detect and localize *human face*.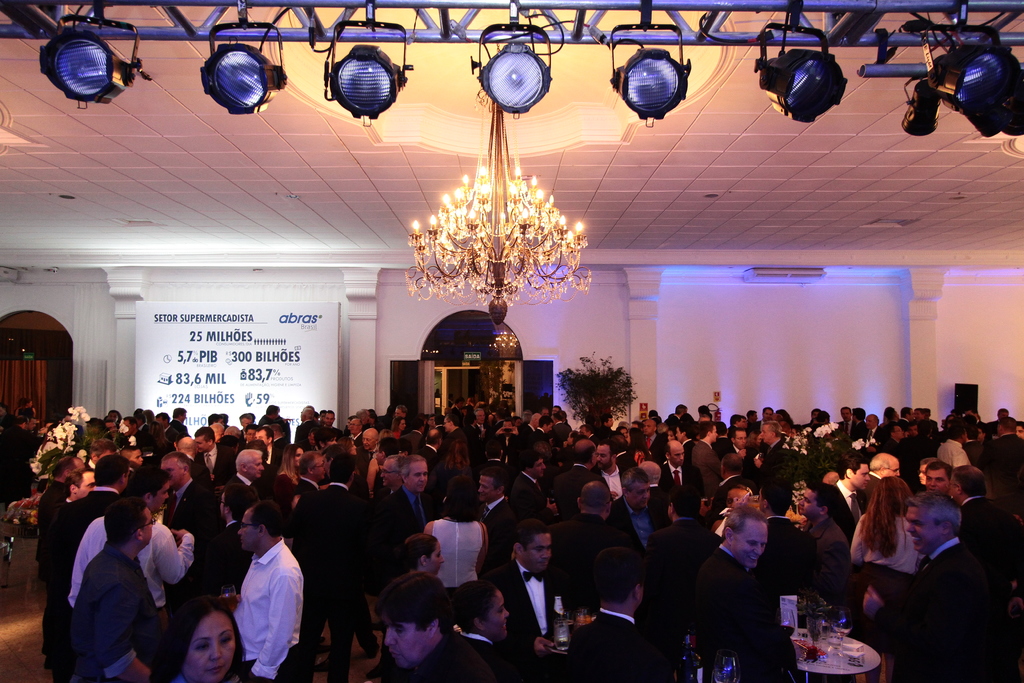
Localized at {"x1": 883, "y1": 459, "x2": 899, "y2": 478}.
